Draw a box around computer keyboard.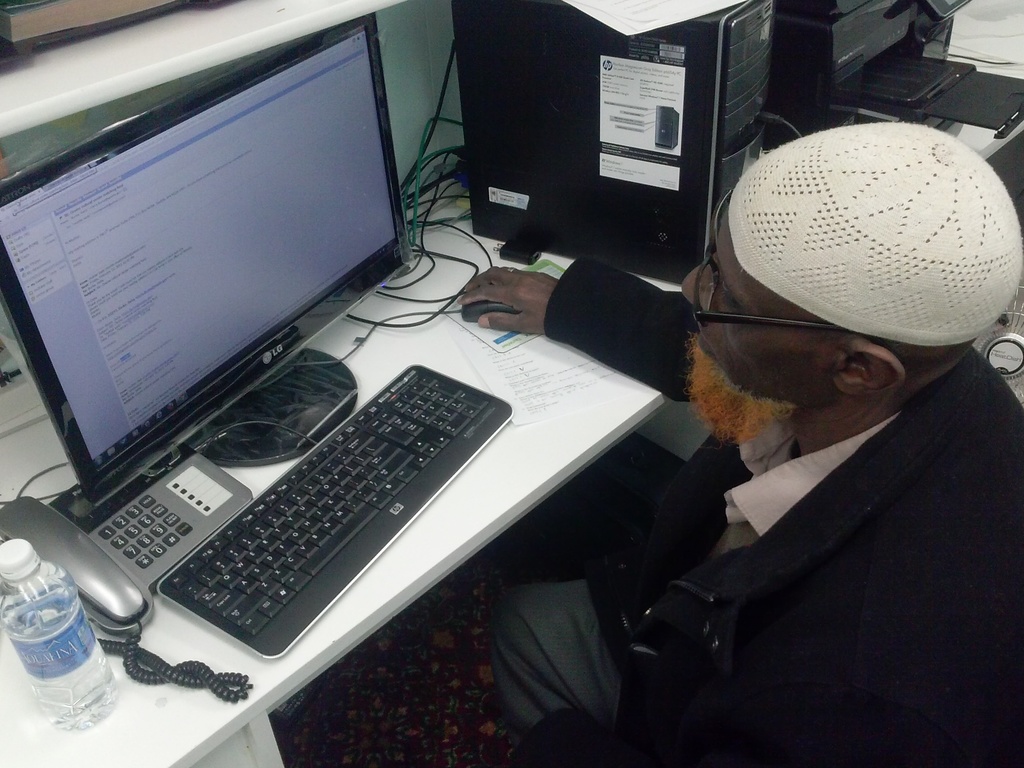
Rect(156, 362, 511, 657).
